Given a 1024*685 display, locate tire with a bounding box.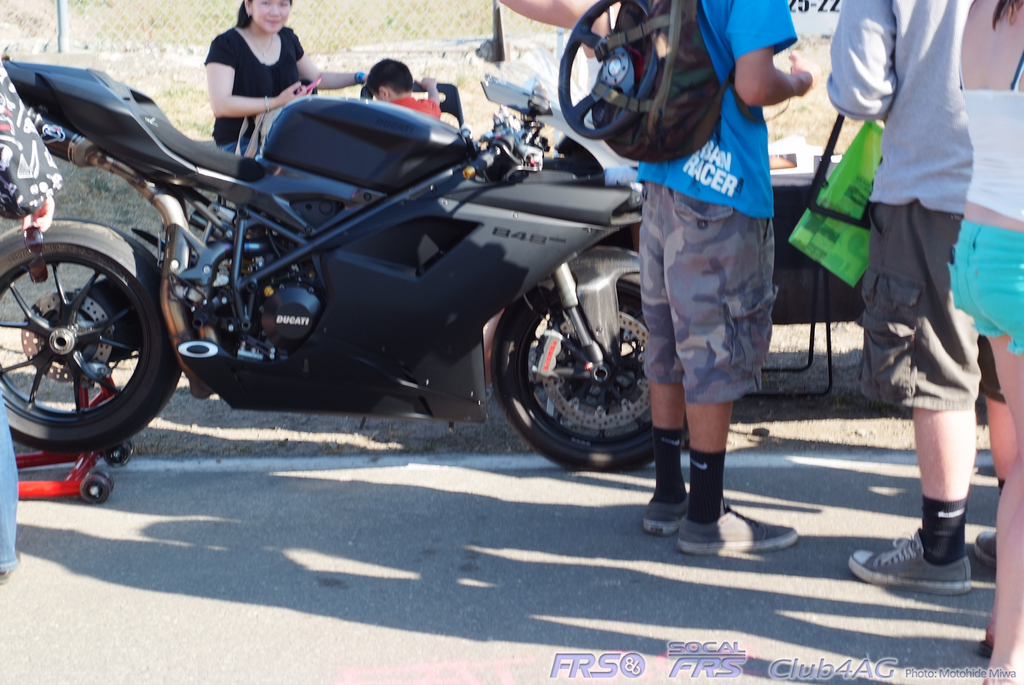
Located: select_region(490, 274, 689, 469).
